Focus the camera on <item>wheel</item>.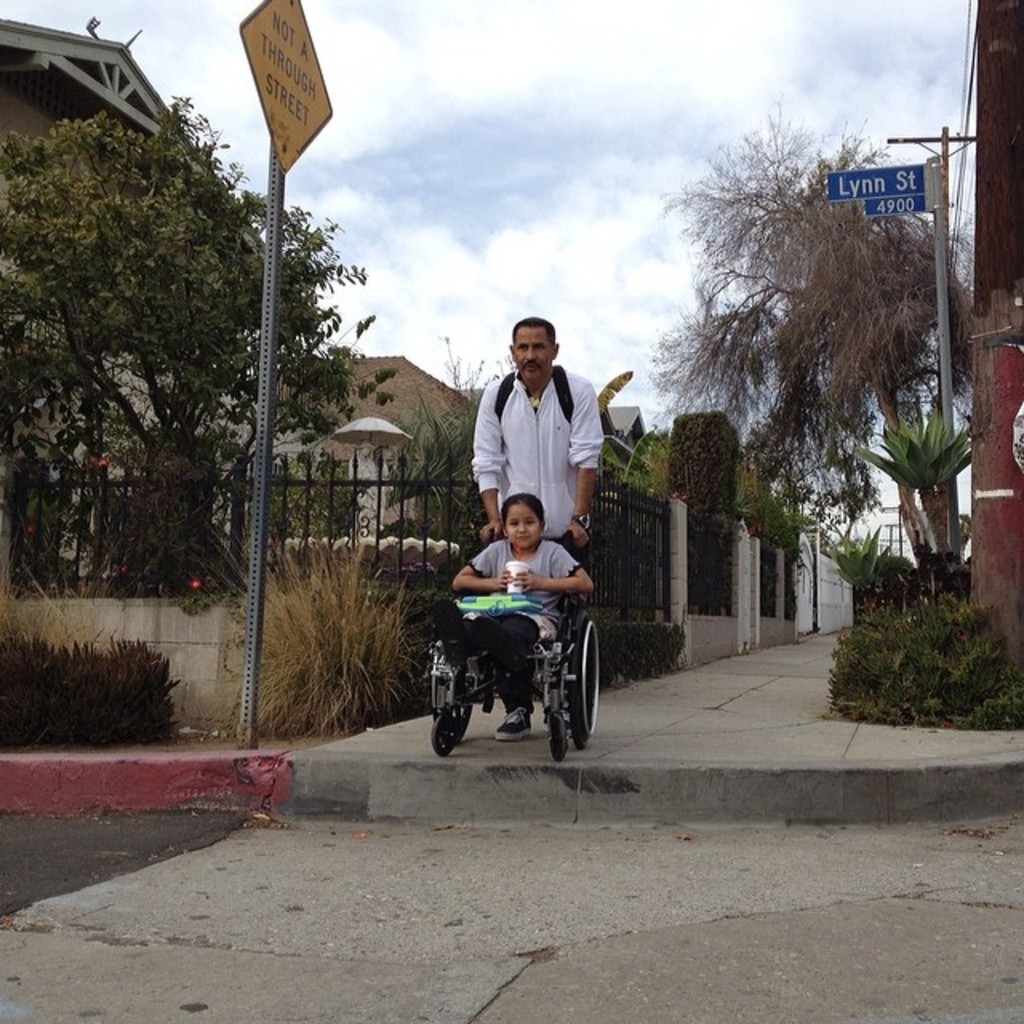
Focus region: (x1=554, y1=594, x2=611, y2=758).
